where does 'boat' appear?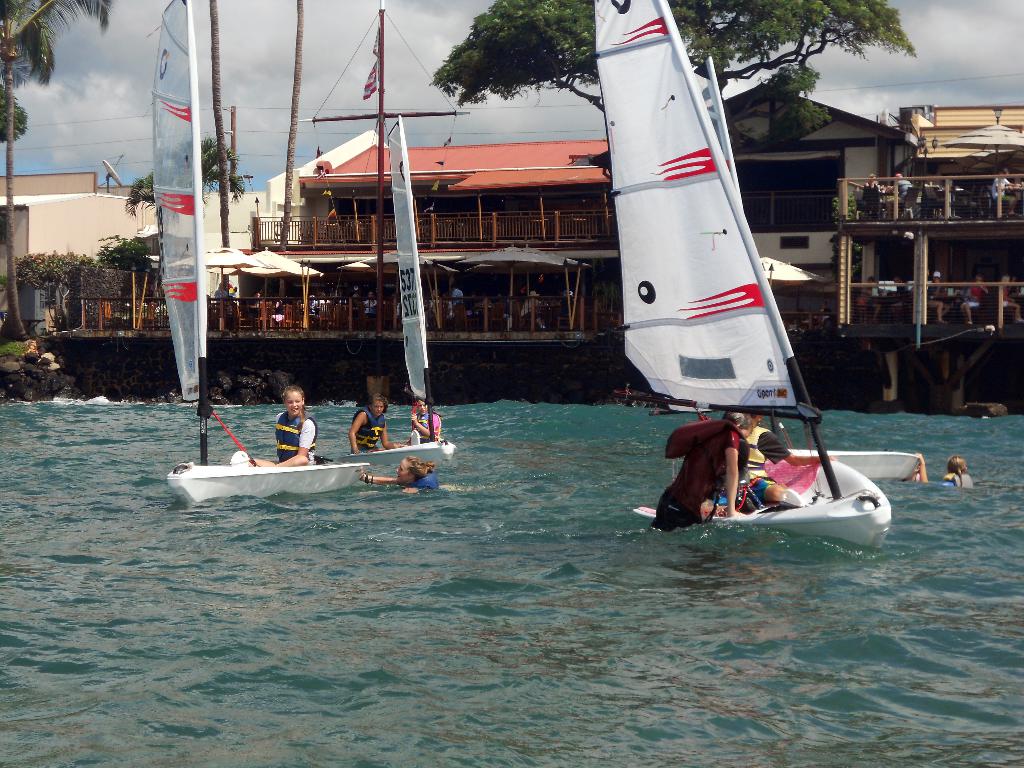
Appears at select_region(630, 0, 904, 545).
